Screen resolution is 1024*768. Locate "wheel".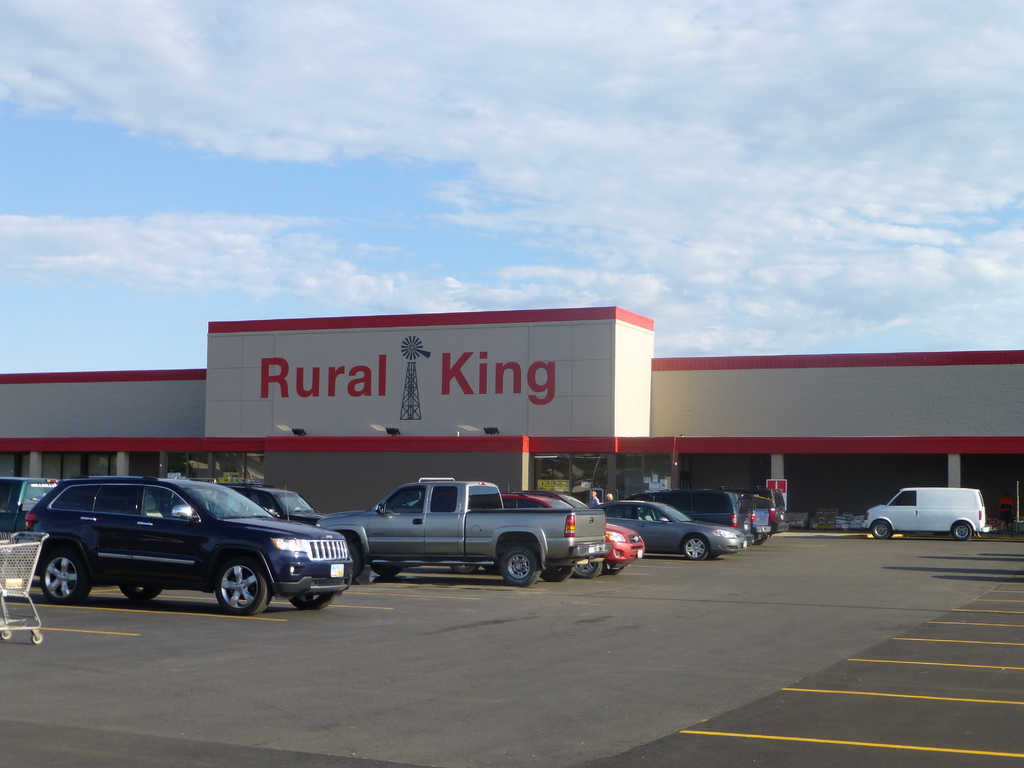
953, 525, 972, 543.
